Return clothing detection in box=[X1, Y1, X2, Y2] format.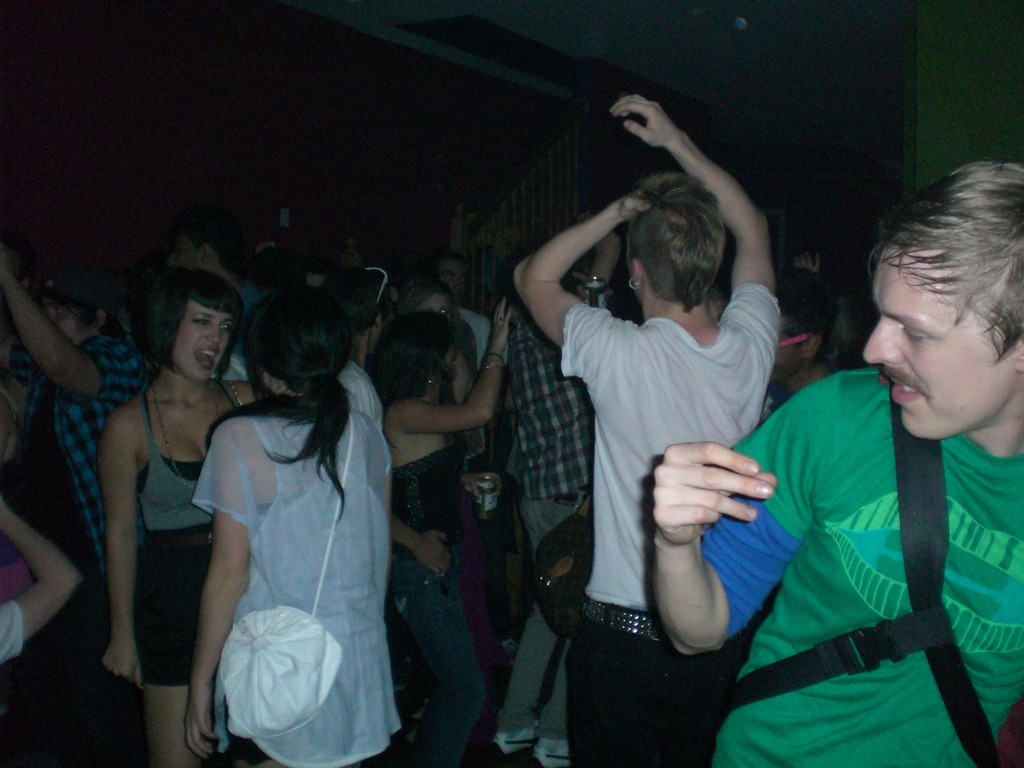
box=[186, 400, 400, 767].
